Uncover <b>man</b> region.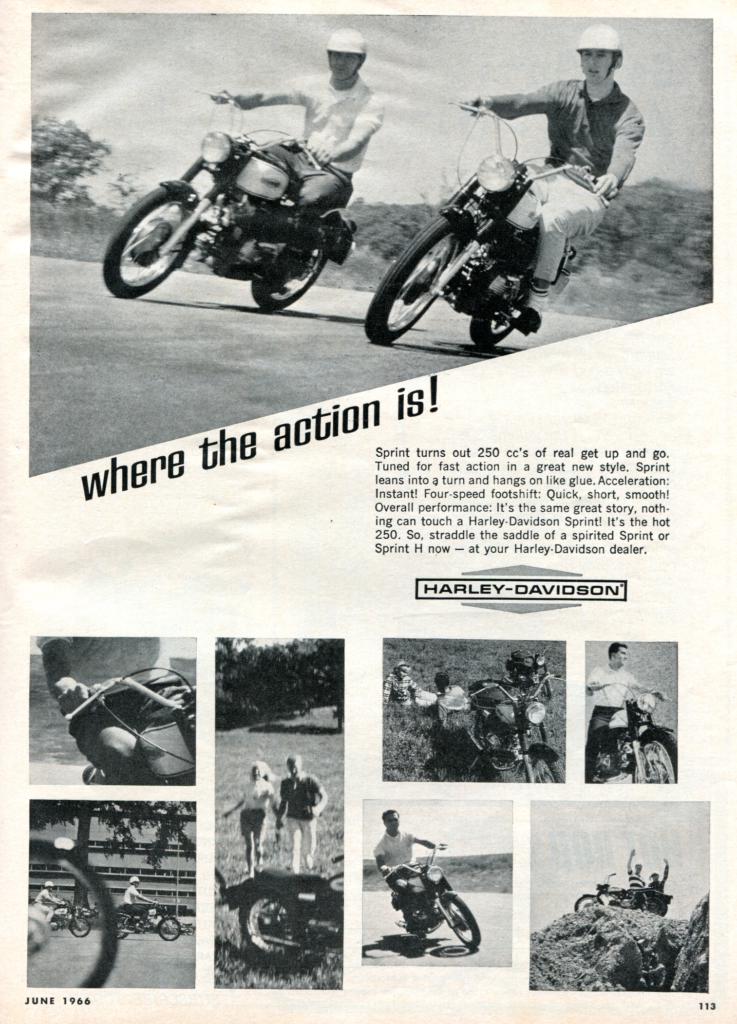
Uncovered: {"left": 585, "top": 642, "right": 667, "bottom": 780}.
